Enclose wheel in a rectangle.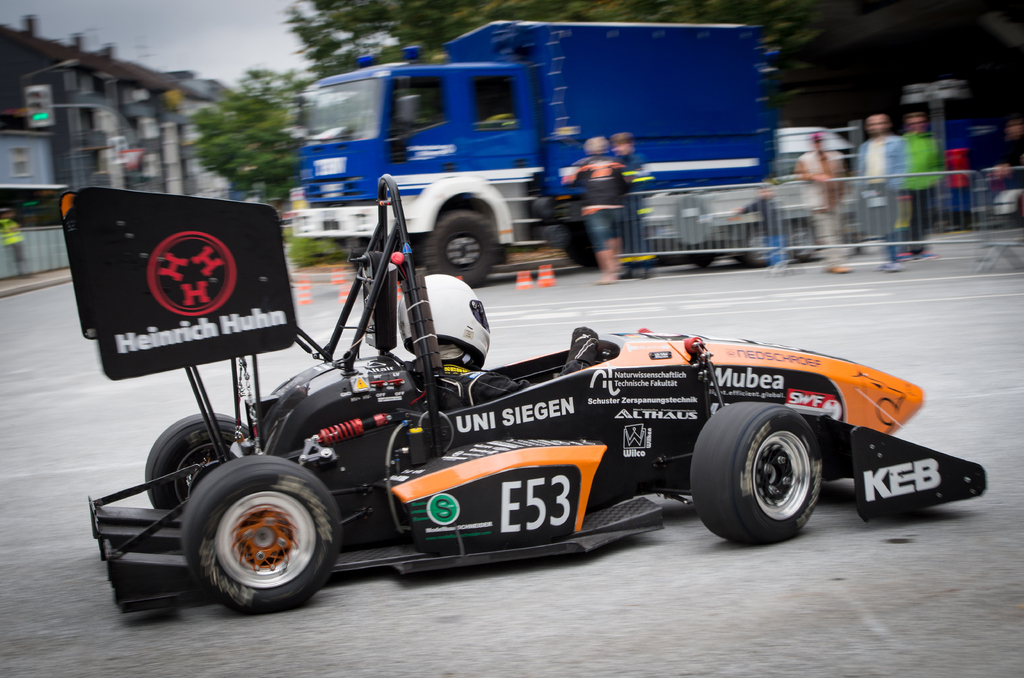
box=[172, 465, 336, 609].
